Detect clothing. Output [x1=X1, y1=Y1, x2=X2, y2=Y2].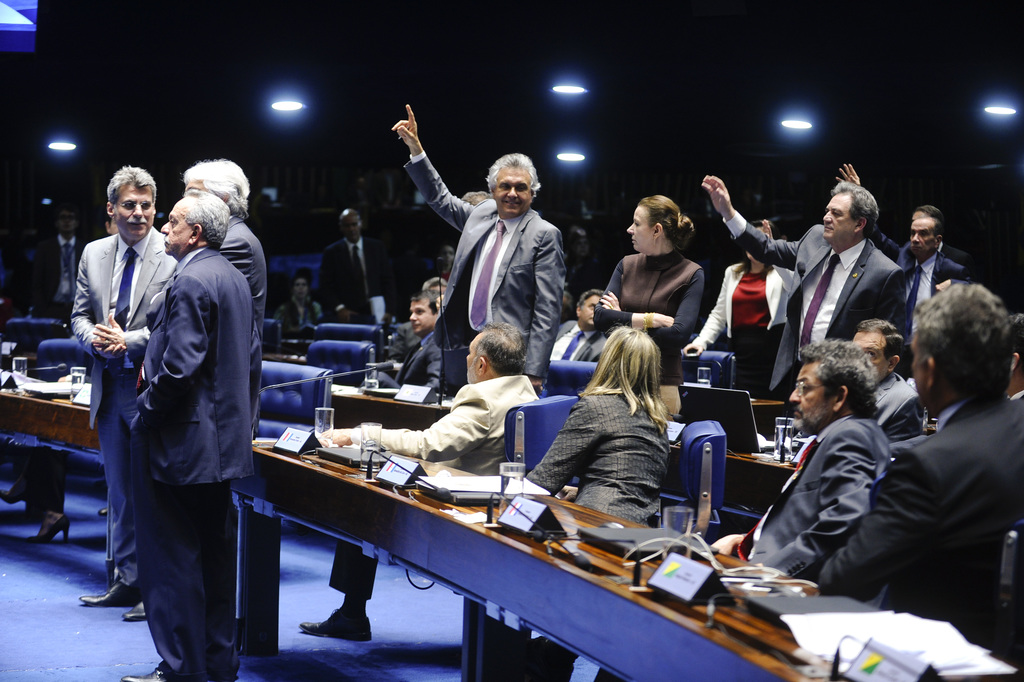
[x1=521, y1=387, x2=669, y2=523].
